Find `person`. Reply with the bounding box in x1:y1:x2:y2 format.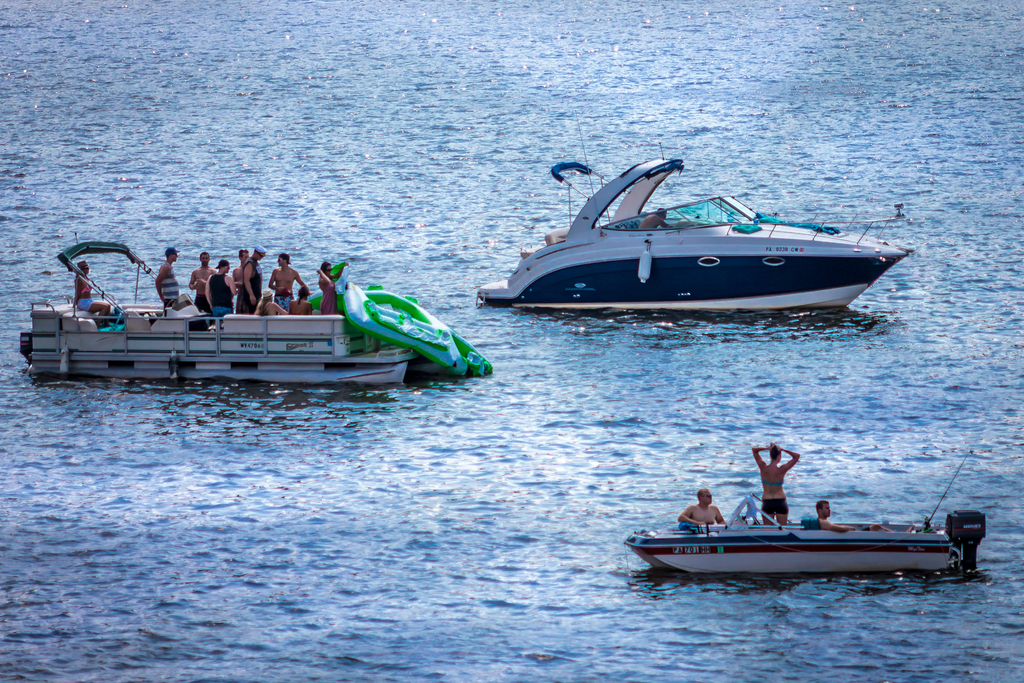
635:207:675:232.
